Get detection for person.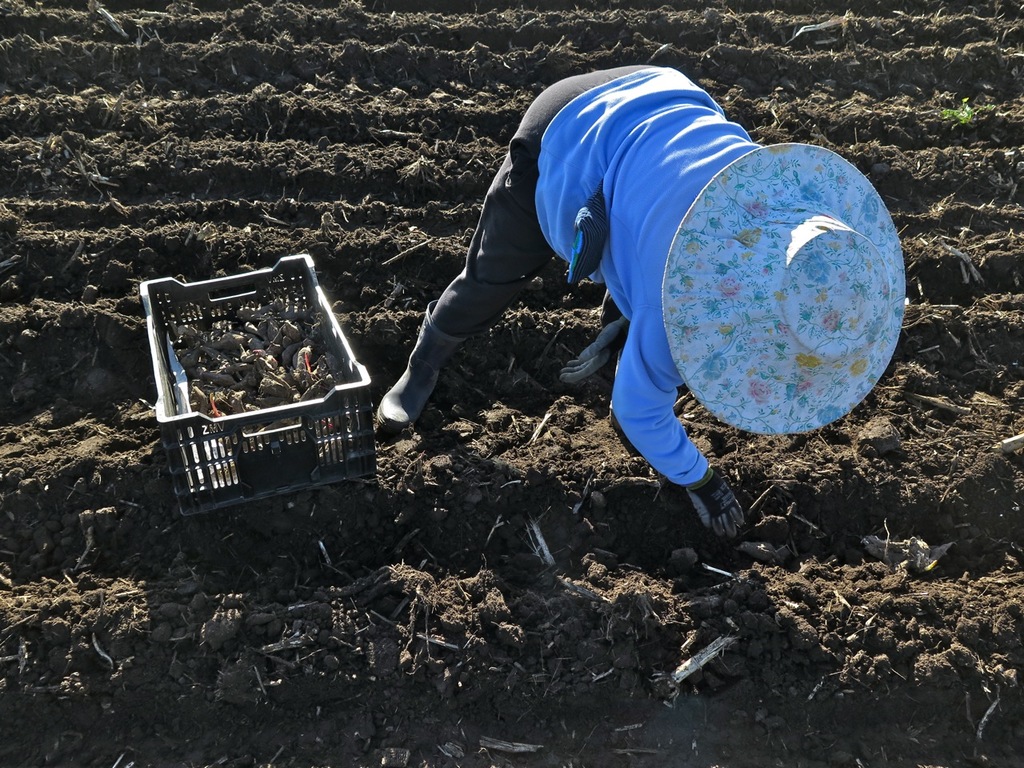
Detection: (left=401, top=32, right=870, bottom=535).
